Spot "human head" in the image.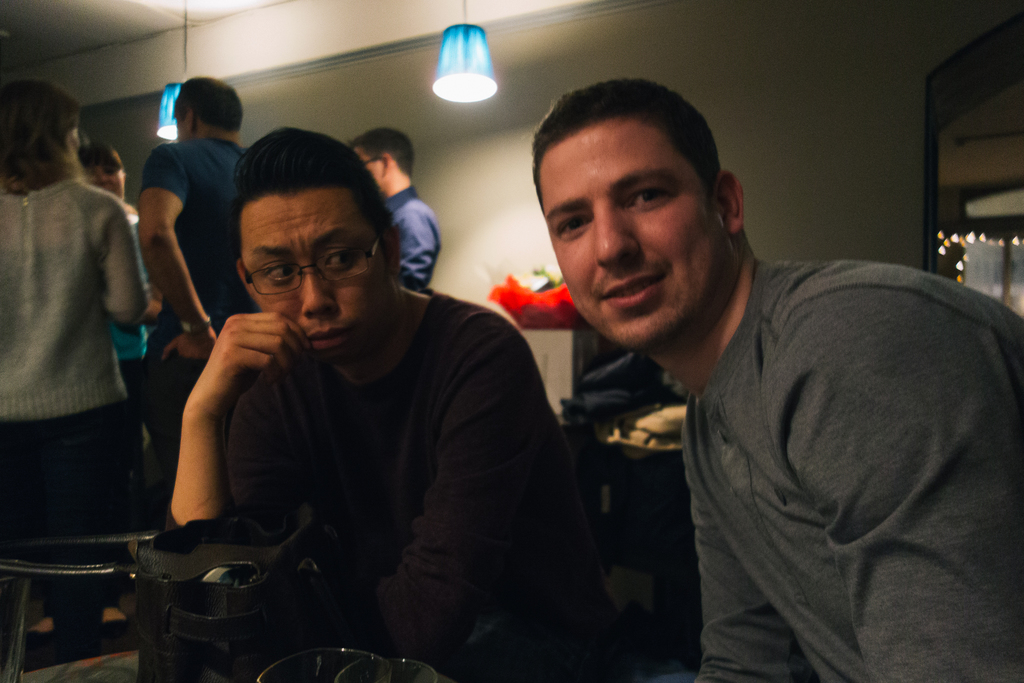
"human head" found at [left=0, top=74, right=84, bottom=164].
